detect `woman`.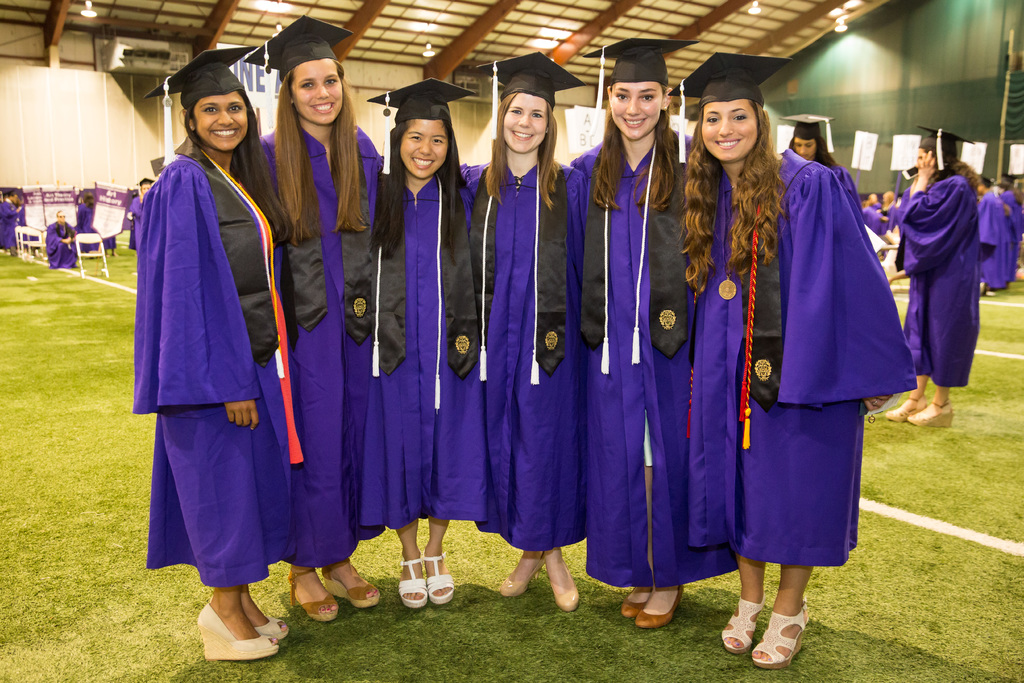
Detected at 774:112:862:221.
